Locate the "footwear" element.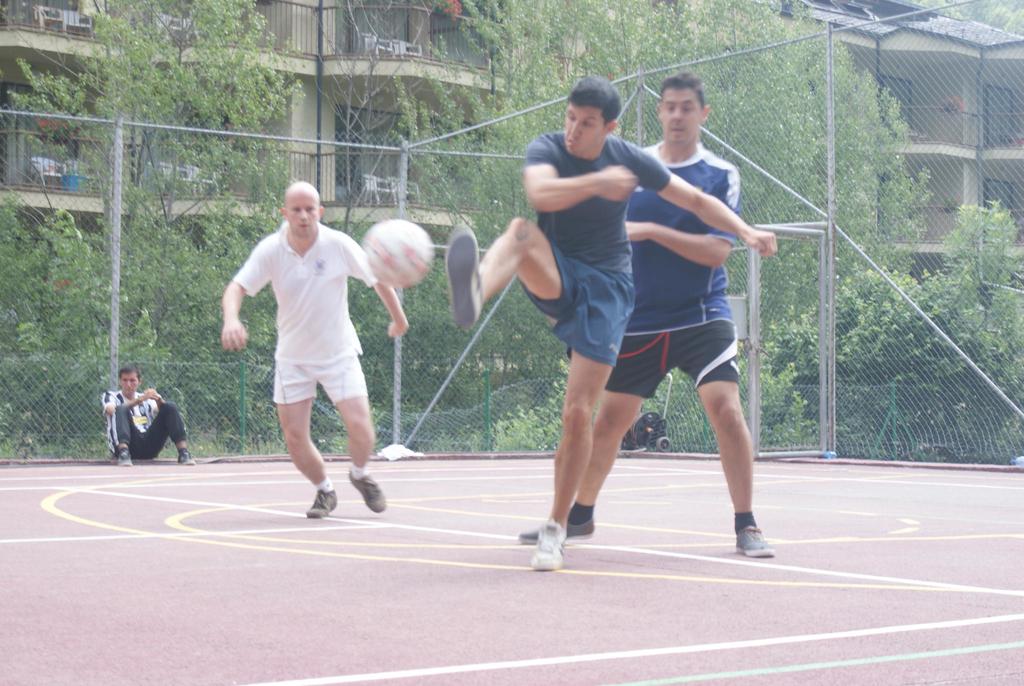
Element bbox: rect(723, 504, 781, 564).
